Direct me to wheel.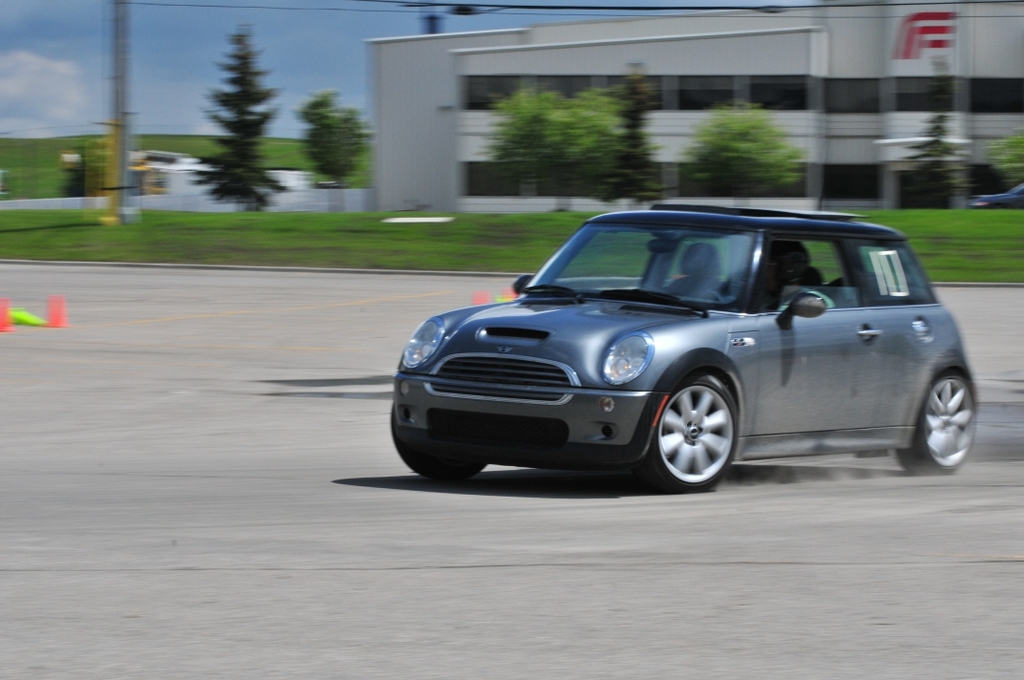
Direction: Rect(897, 374, 977, 476).
